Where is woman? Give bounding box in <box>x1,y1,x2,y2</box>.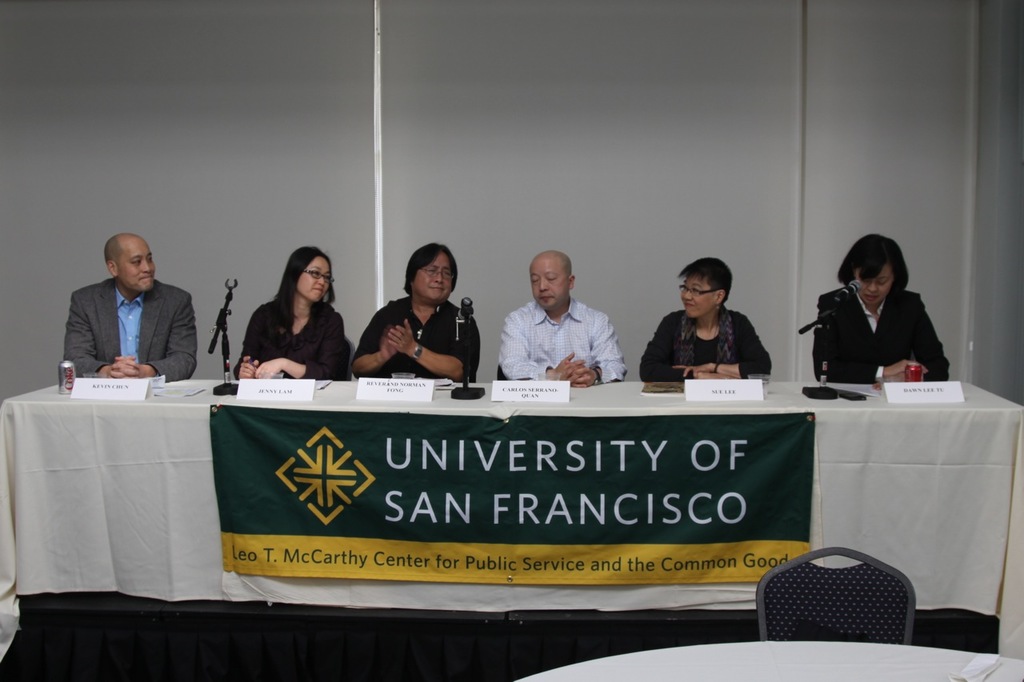
<box>635,258,777,383</box>.
